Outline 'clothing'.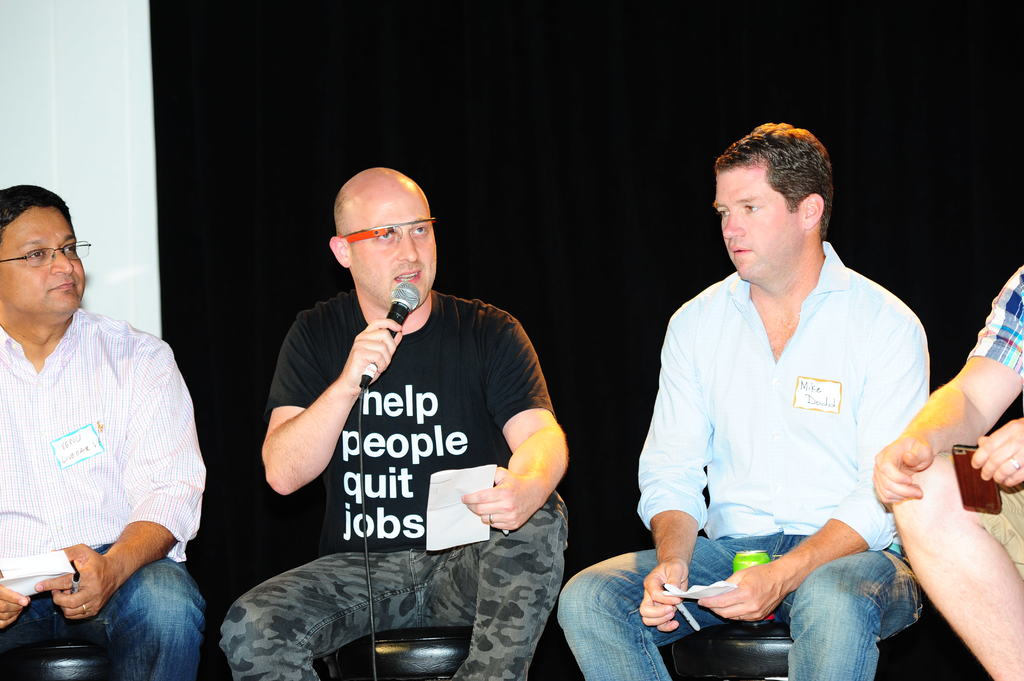
Outline: {"left": 964, "top": 260, "right": 1023, "bottom": 575}.
